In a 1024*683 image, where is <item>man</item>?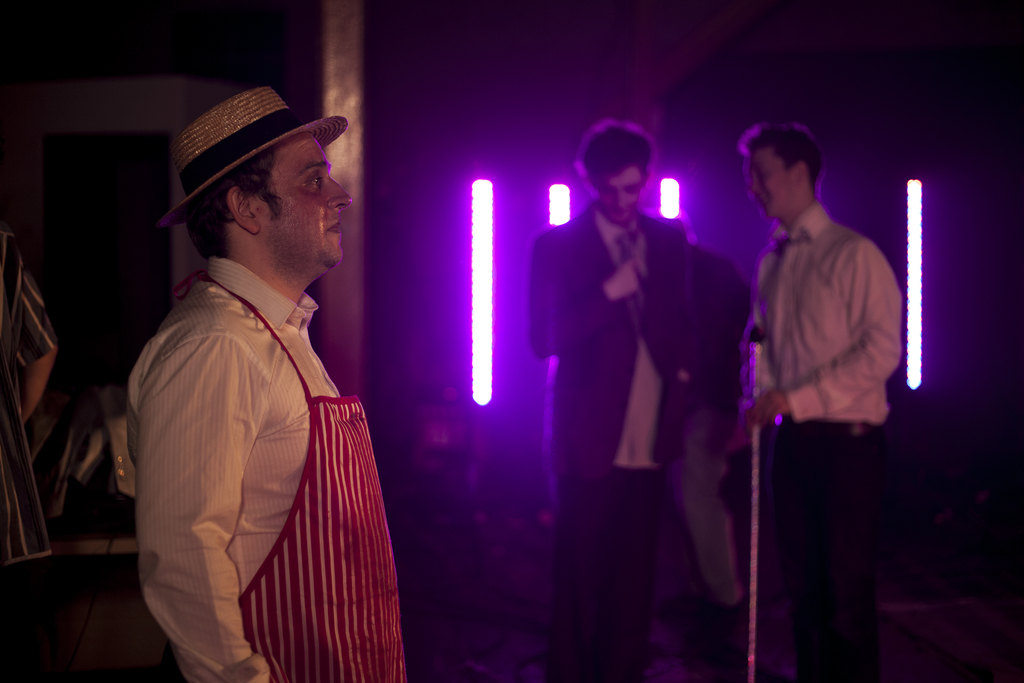
<bbox>143, 94, 418, 682</bbox>.
